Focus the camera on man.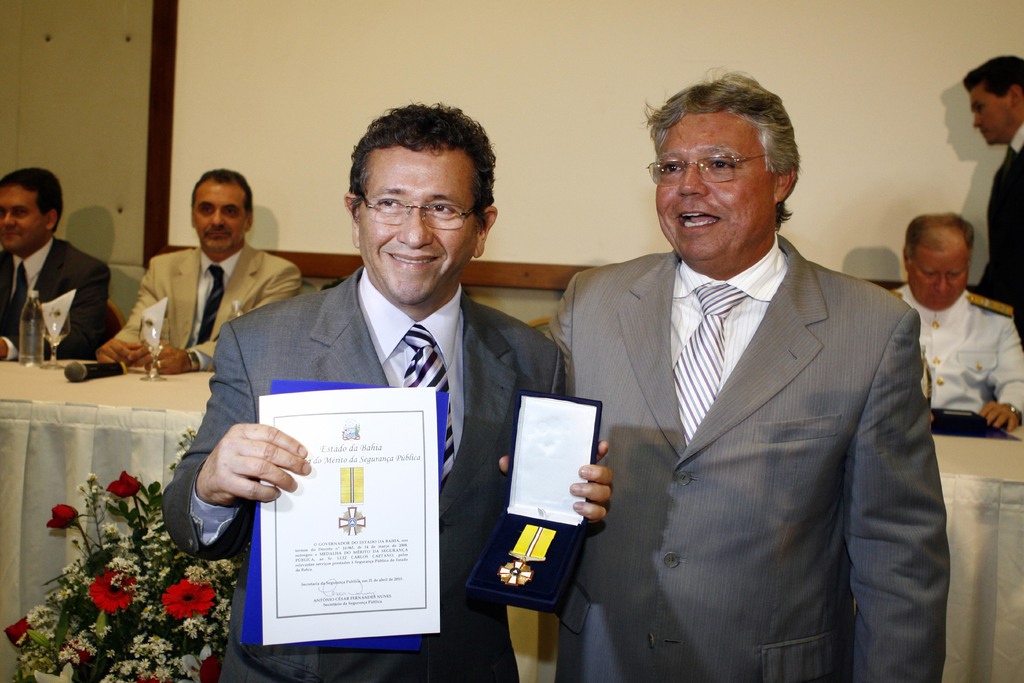
Focus region: 545,81,943,666.
